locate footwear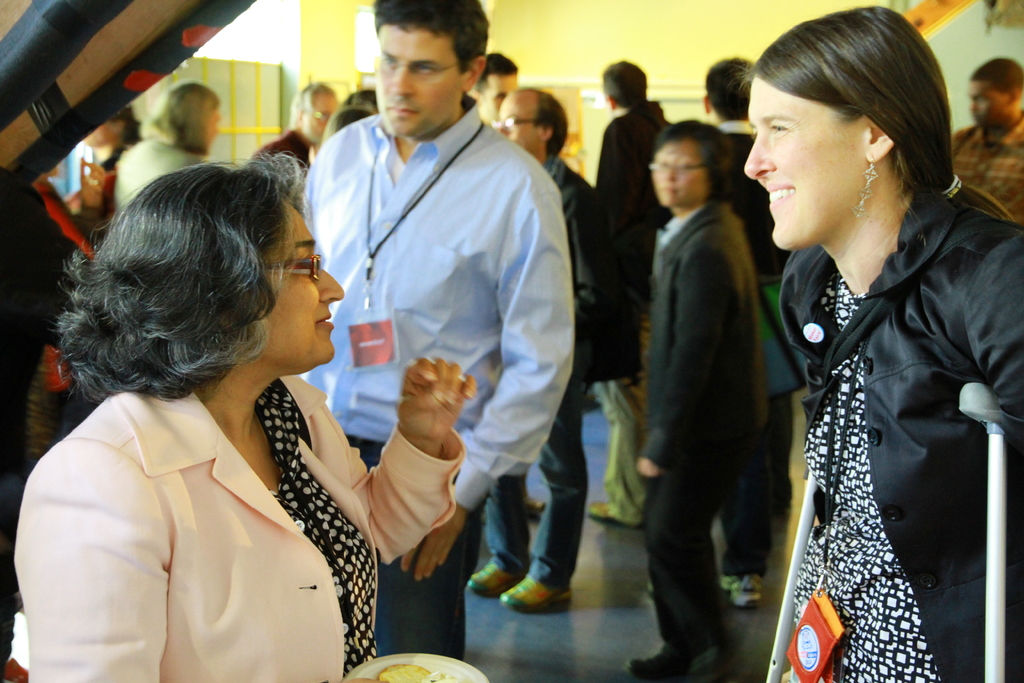
bbox(466, 561, 516, 597)
